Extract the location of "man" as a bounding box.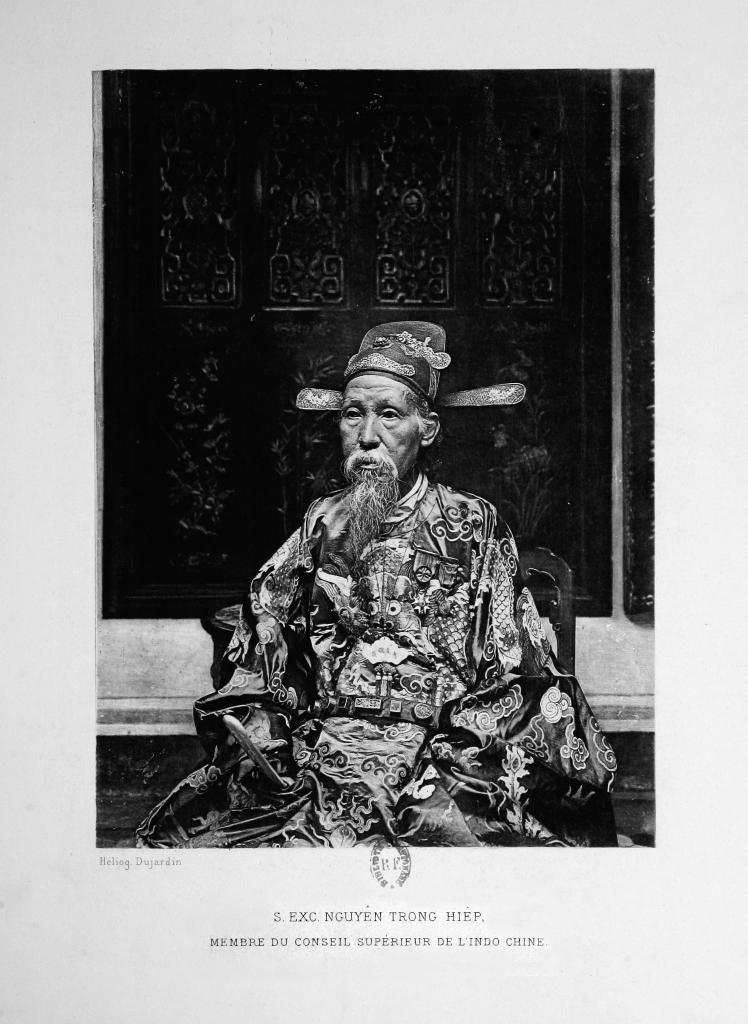
199/330/583/835.
